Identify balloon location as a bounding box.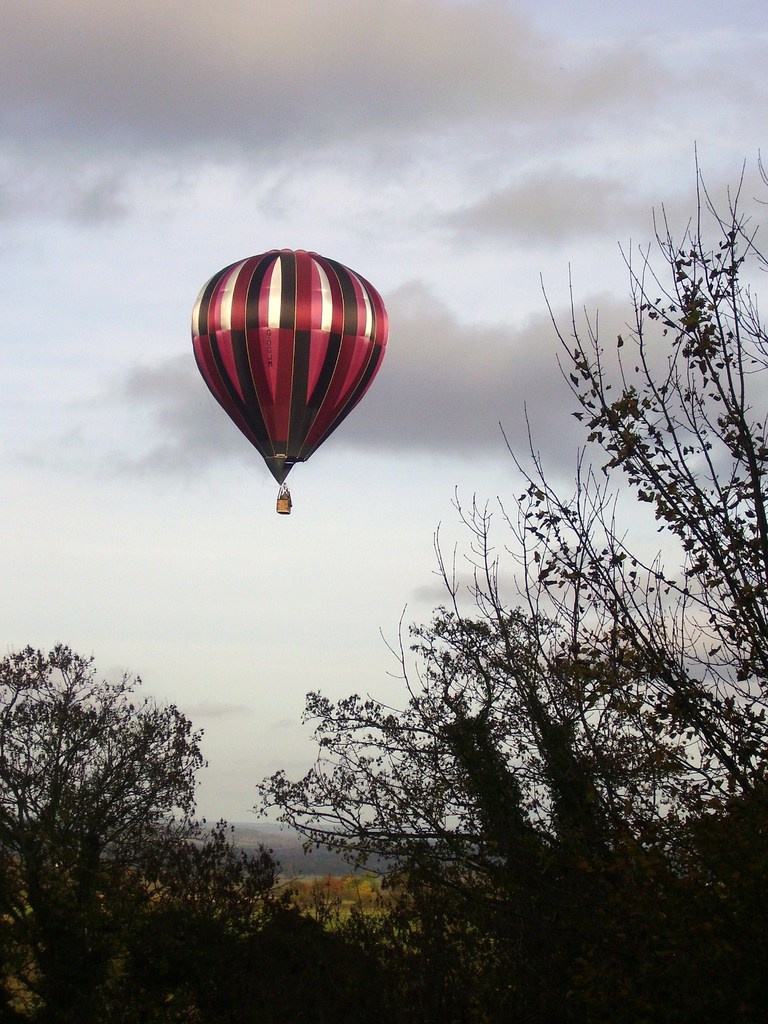
[191, 245, 388, 485].
